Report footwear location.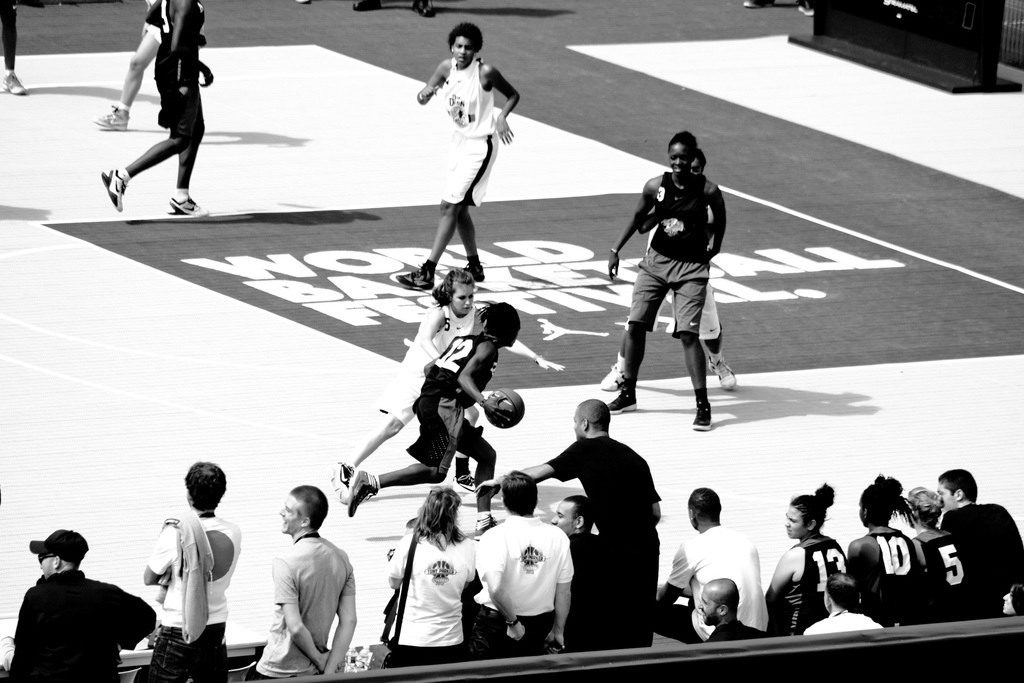
Report: box(689, 399, 714, 433).
